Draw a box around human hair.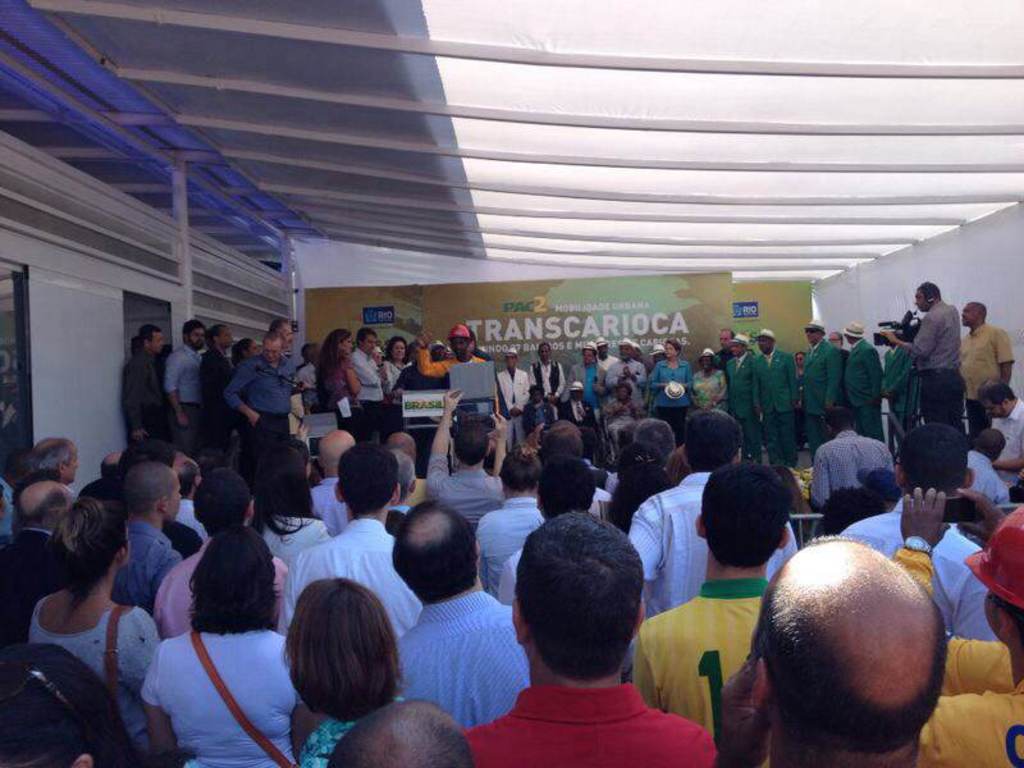
829,403,847,433.
